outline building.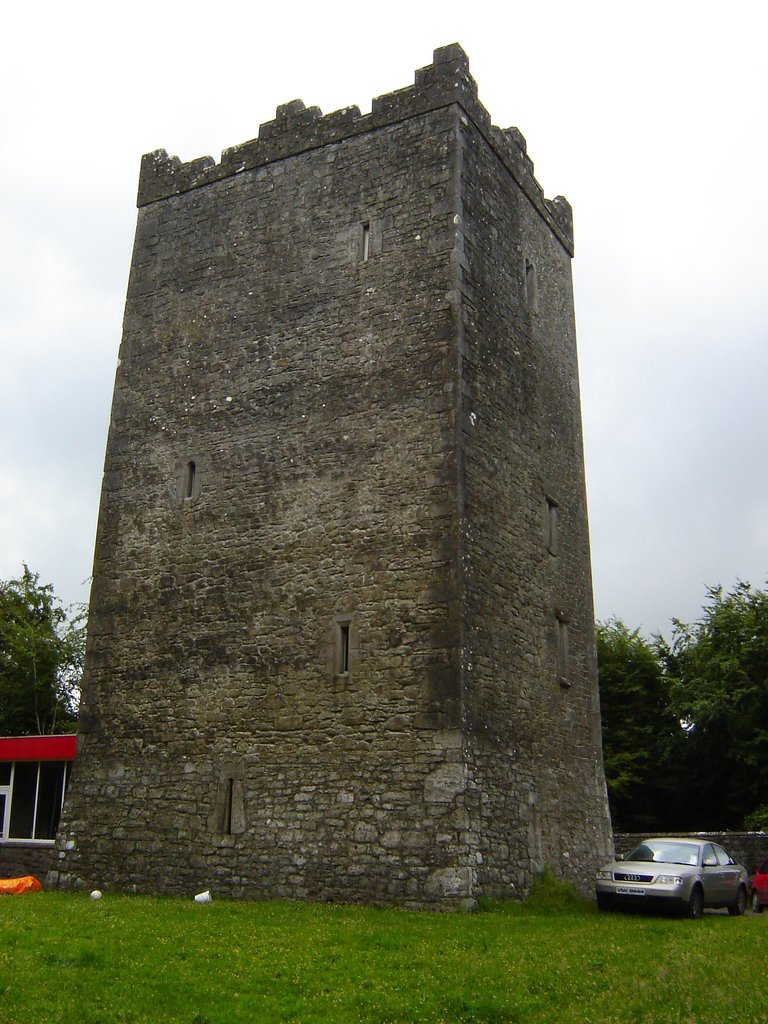
Outline: crop(0, 729, 77, 875).
